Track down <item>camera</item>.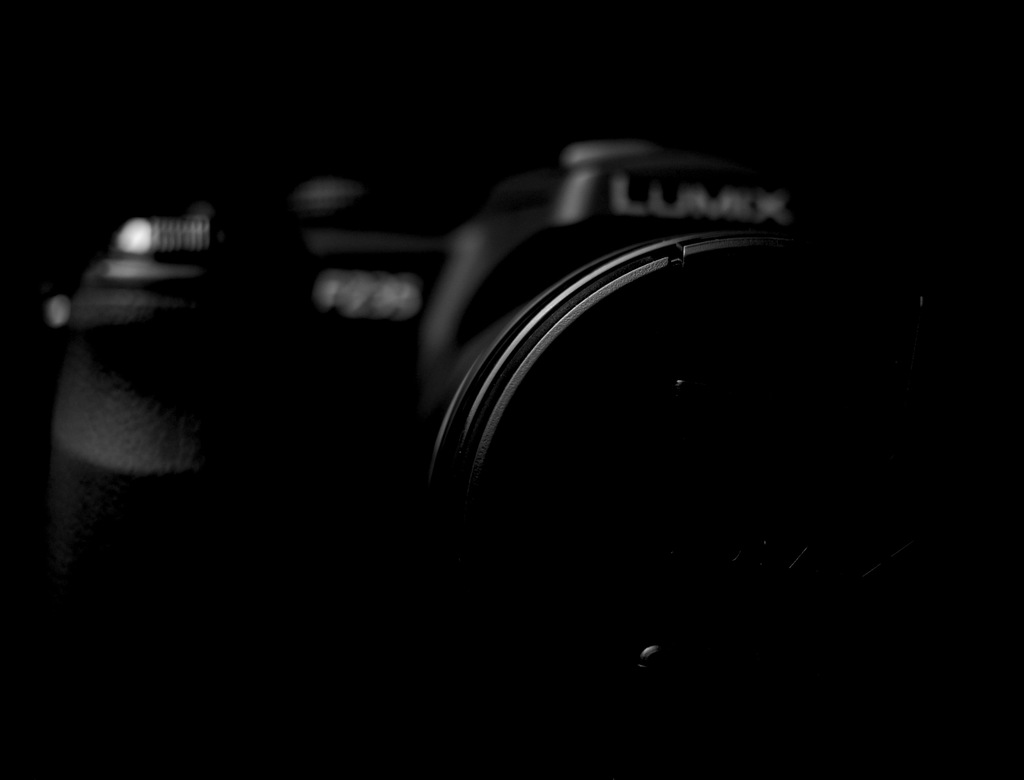
Tracked to (left=42, top=147, right=988, bottom=760).
